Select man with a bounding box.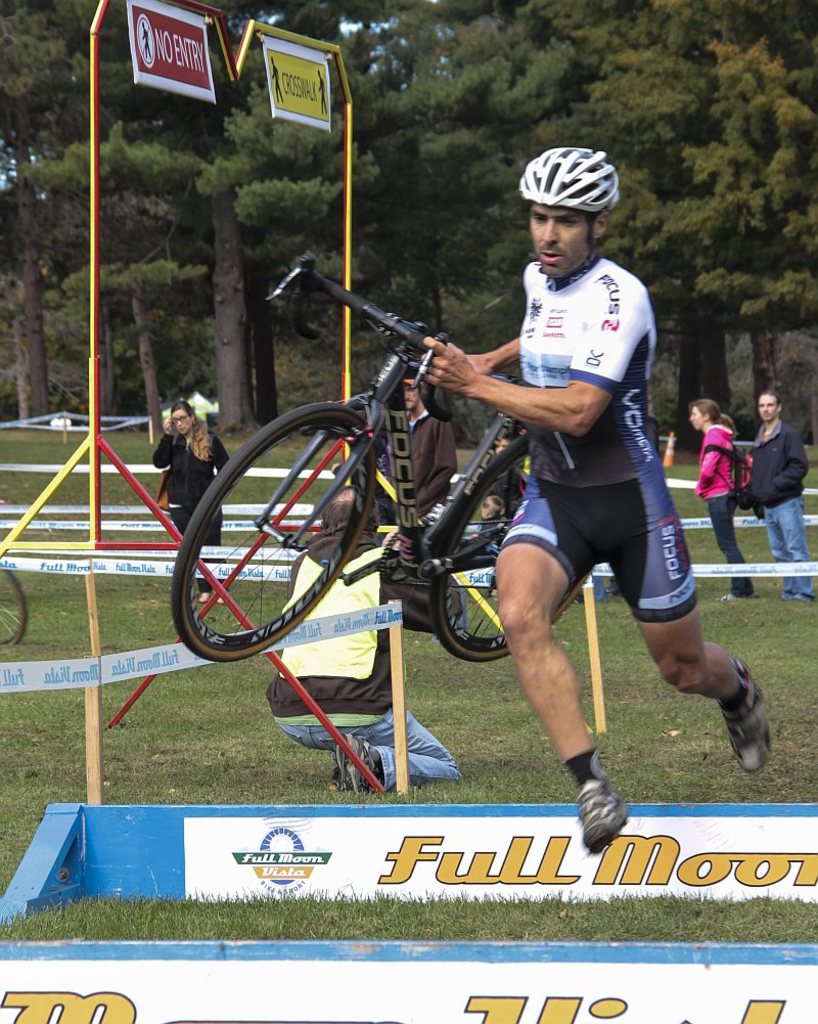
bbox=[741, 391, 816, 604].
